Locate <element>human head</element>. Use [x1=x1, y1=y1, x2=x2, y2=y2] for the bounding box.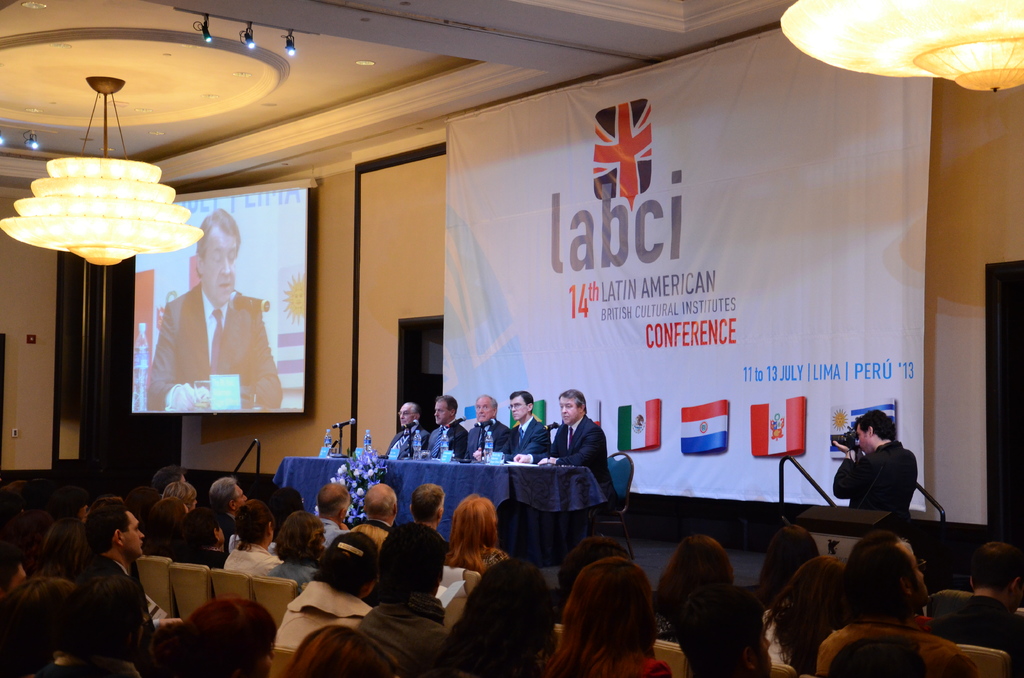
[x1=762, y1=524, x2=822, y2=585].
